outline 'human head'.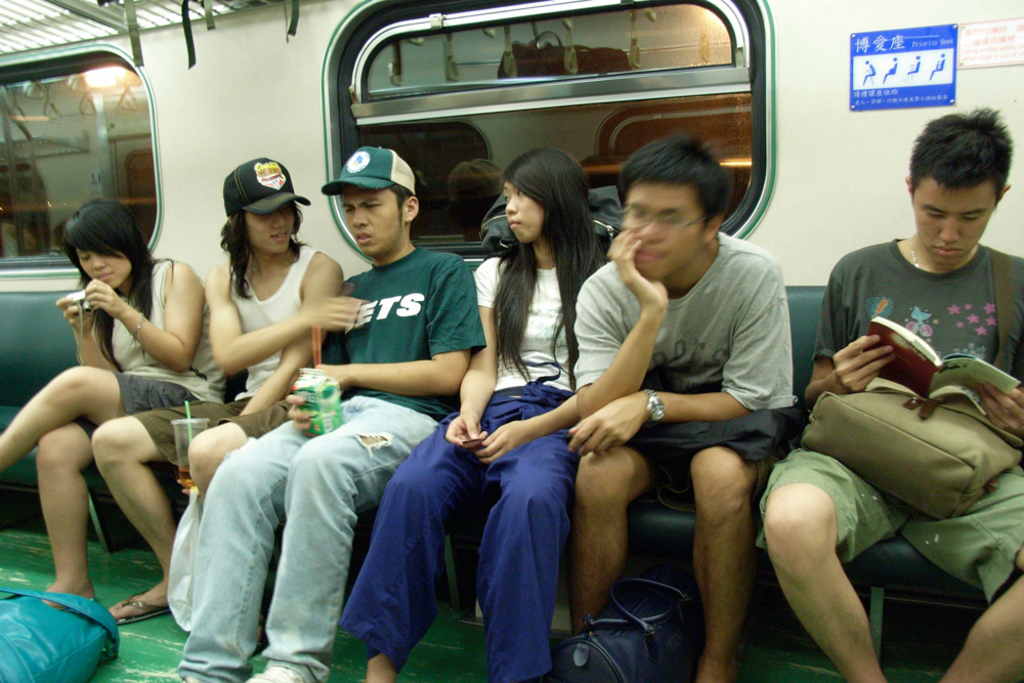
Outline: [68, 200, 147, 294].
